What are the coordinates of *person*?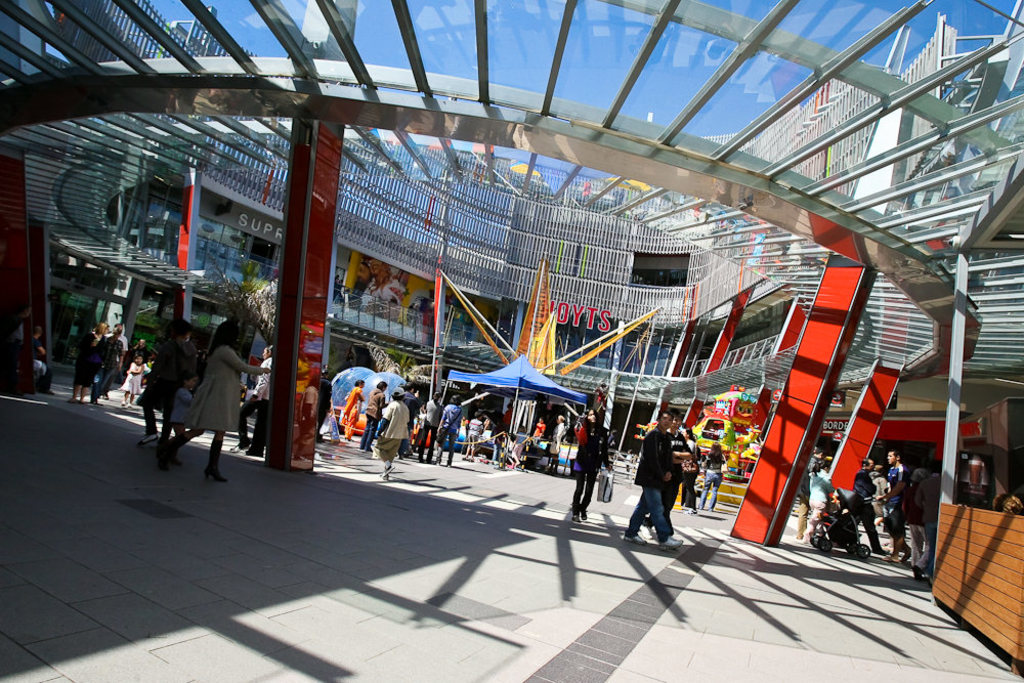
[339, 375, 371, 443].
